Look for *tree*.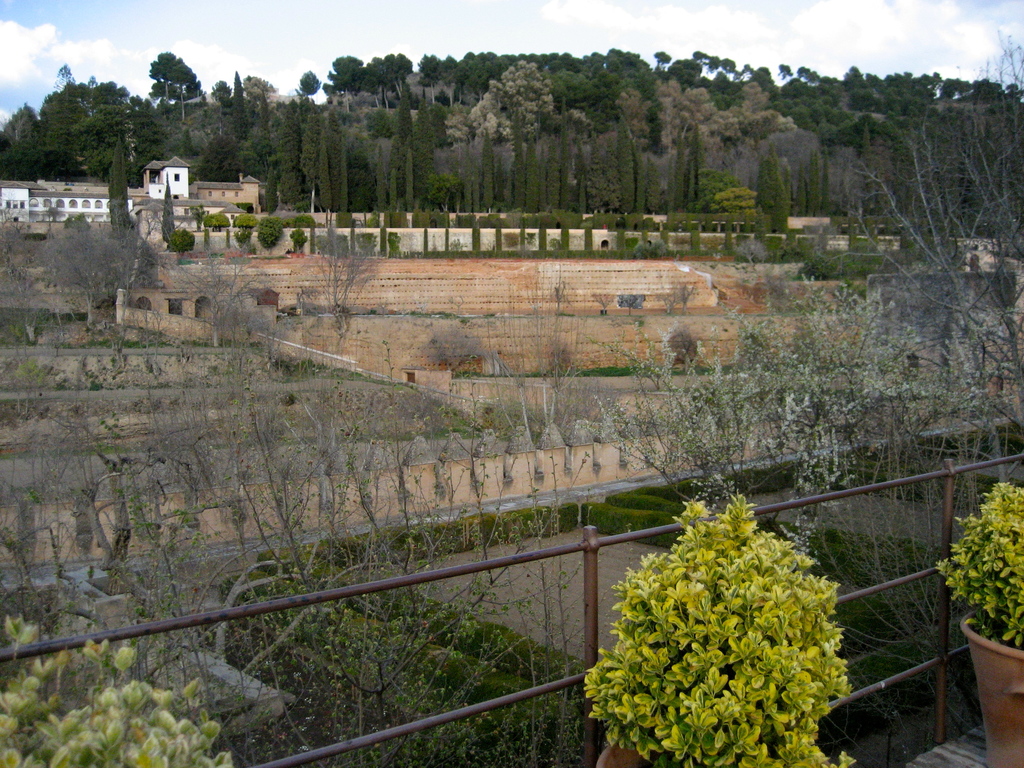
Found: x1=0, y1=60, x2=151, y2=185.
